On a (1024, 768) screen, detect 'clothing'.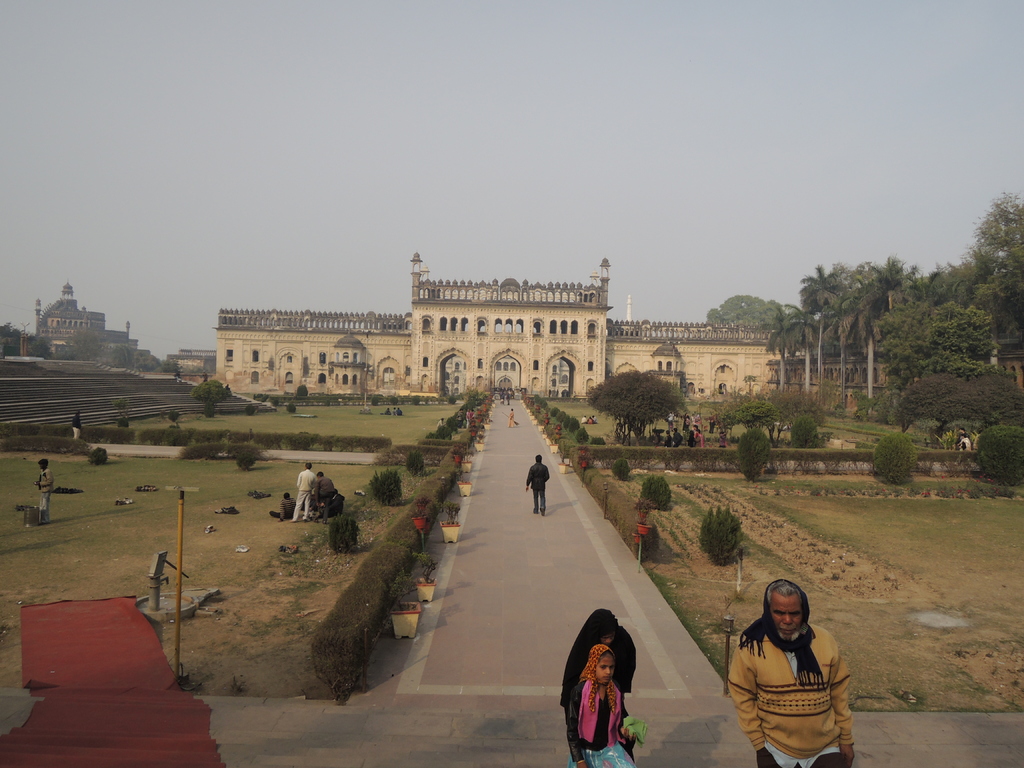
crop(960, 434, 971, 449).
